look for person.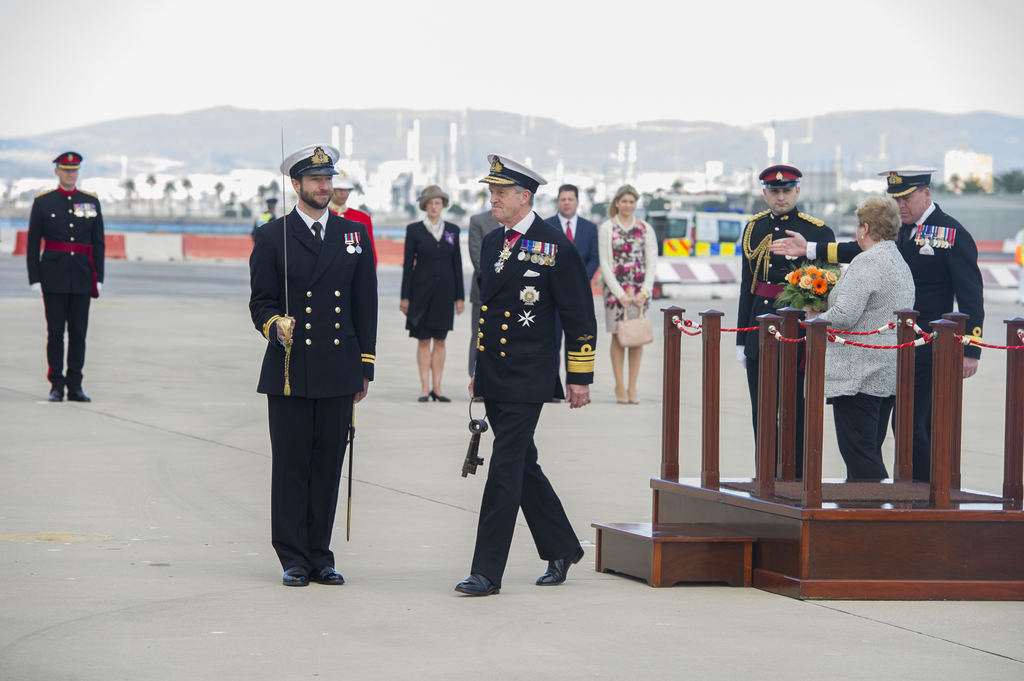
Found: crop(325, 168, 378, 264).
